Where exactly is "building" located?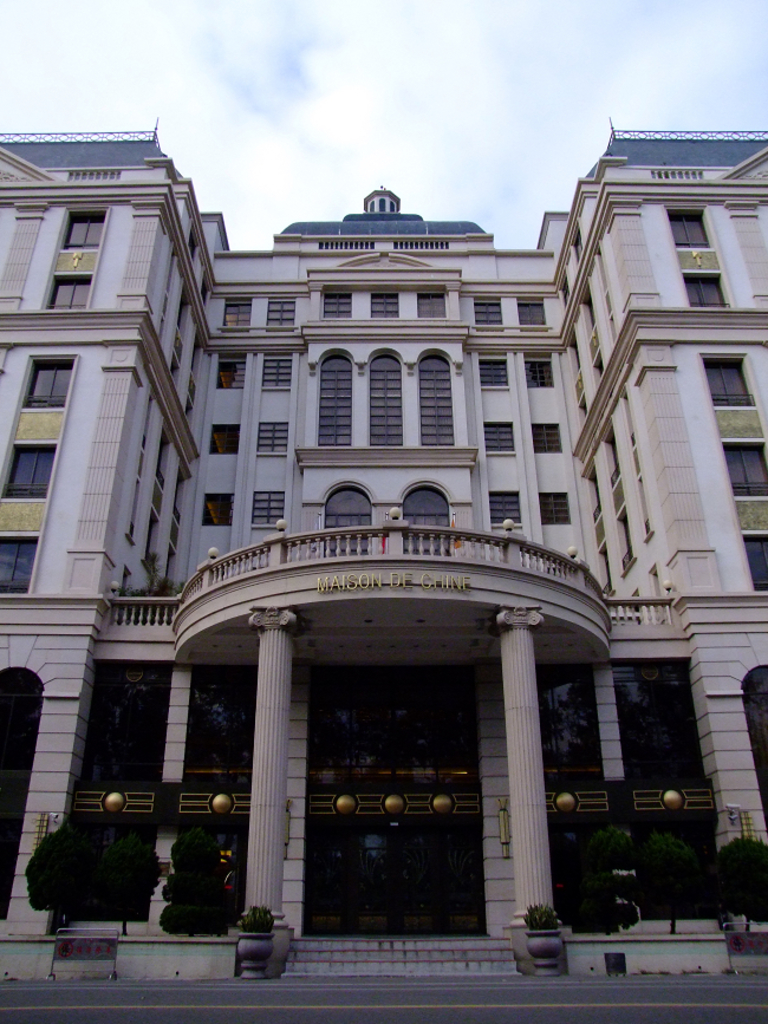
Its bounding box is <region>0, 126, 767, 937</region>.
